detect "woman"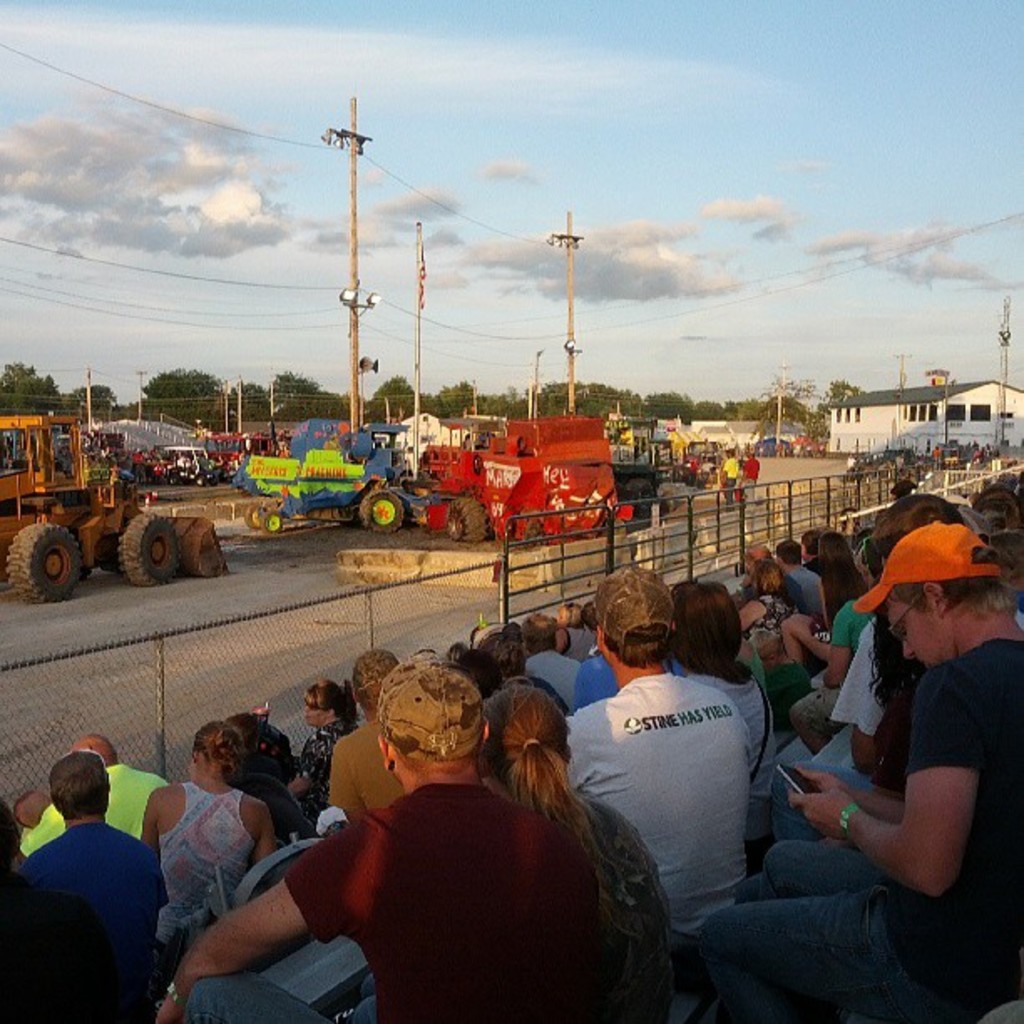
x1=674 y1=582 x2=781 y2=838
